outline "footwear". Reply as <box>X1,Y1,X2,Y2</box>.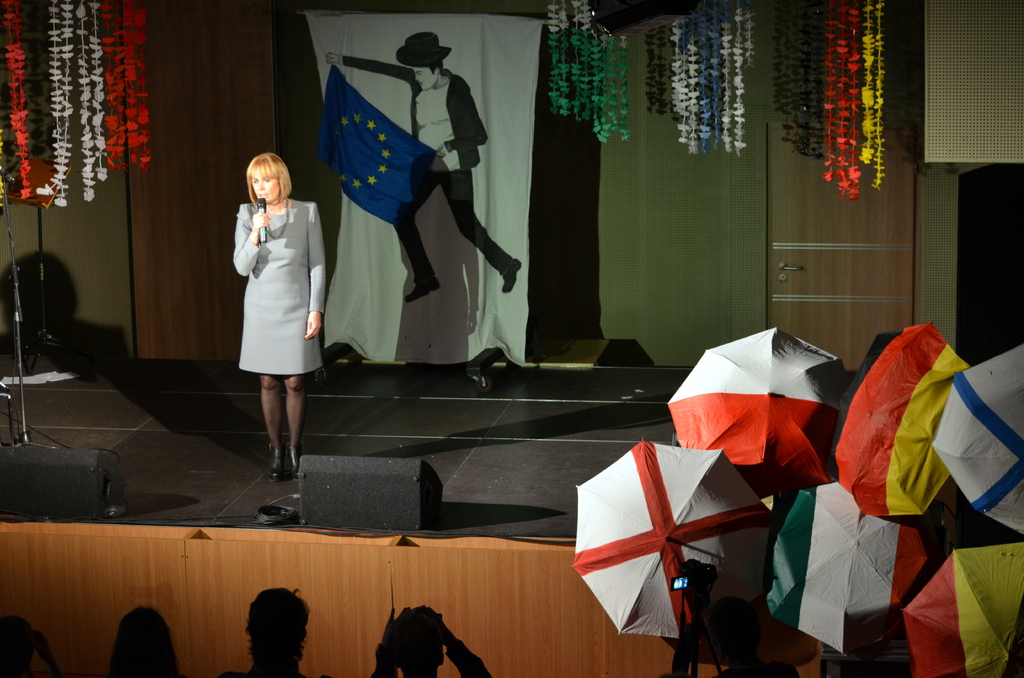
<box>285,446,302,478</box>.
